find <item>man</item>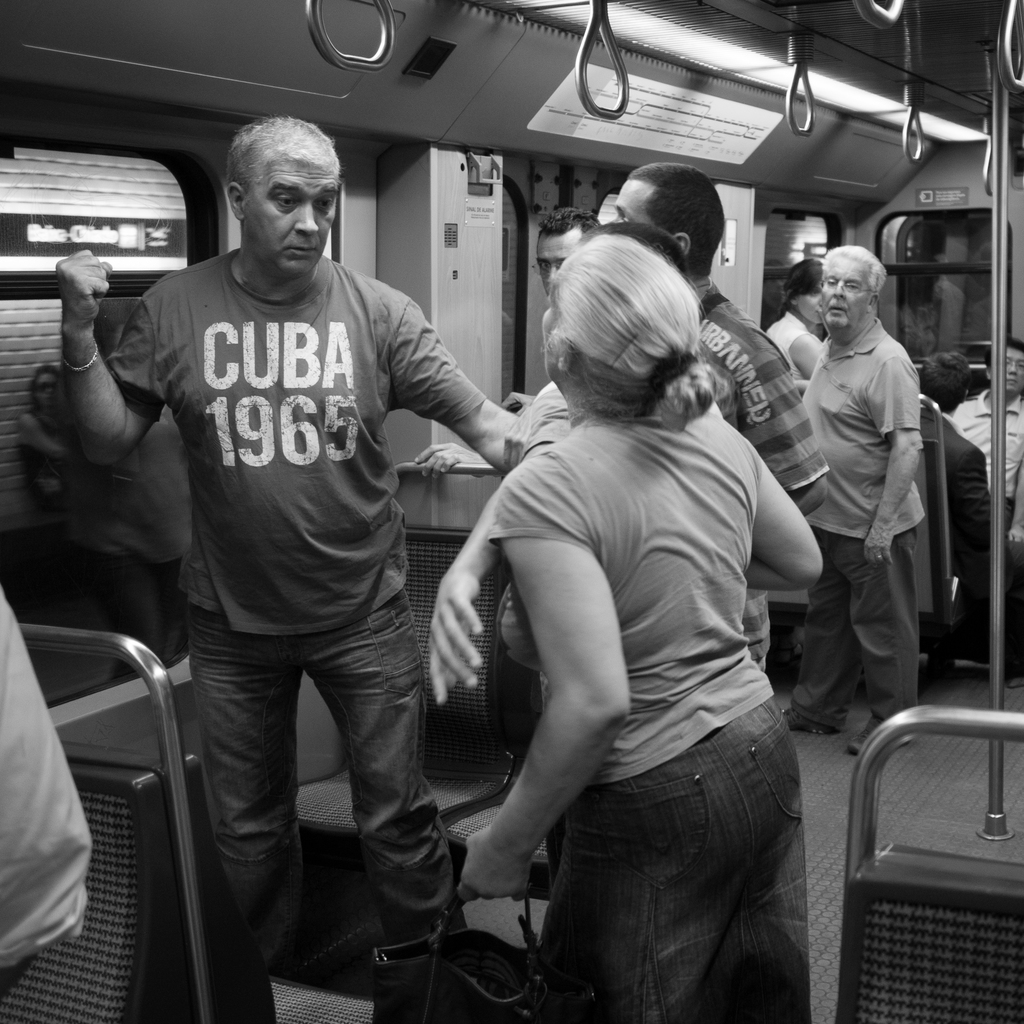
[794, 245, 984, 761]
